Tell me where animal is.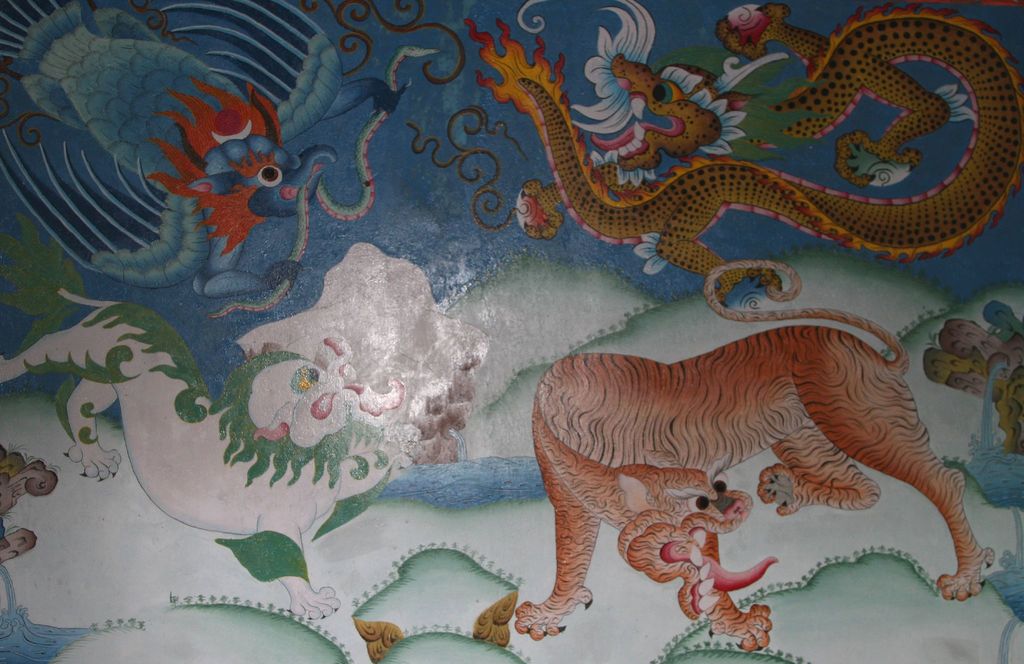
animal is at bbox(514, 255, 1002, 642).
